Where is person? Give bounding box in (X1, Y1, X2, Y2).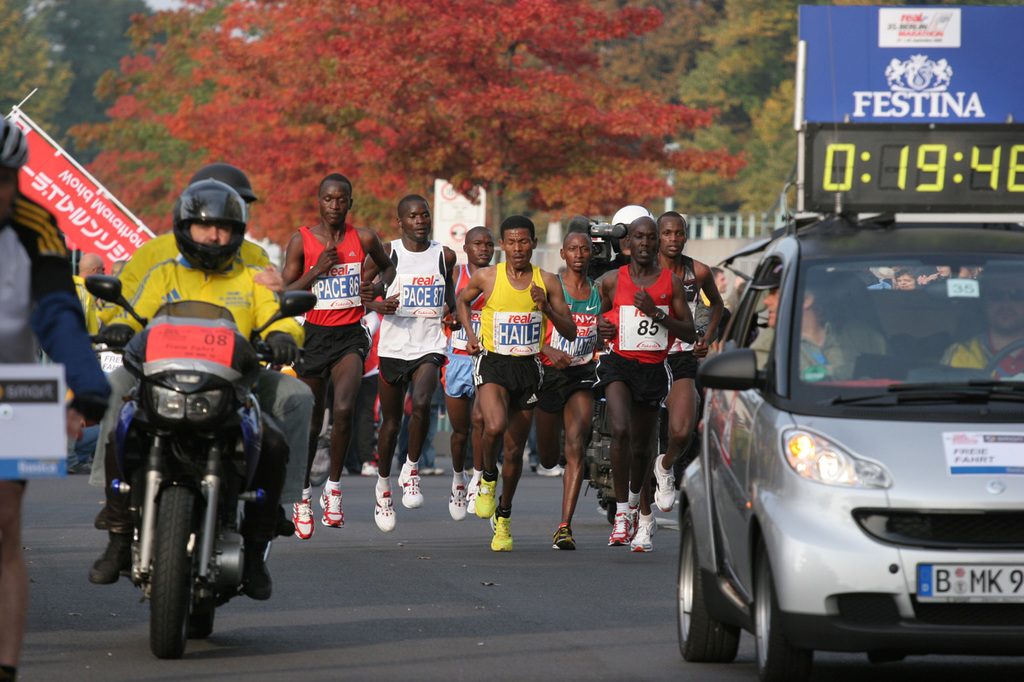
(274, 174, 373, 518).
